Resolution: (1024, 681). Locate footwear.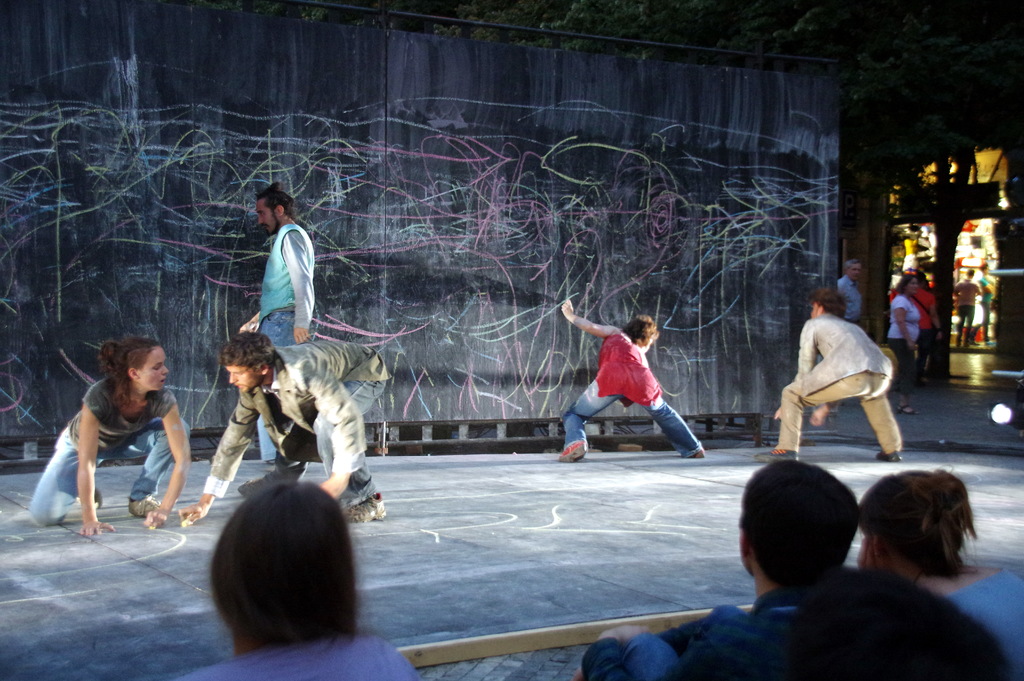
bbox=[697, 448, 707, 463].
